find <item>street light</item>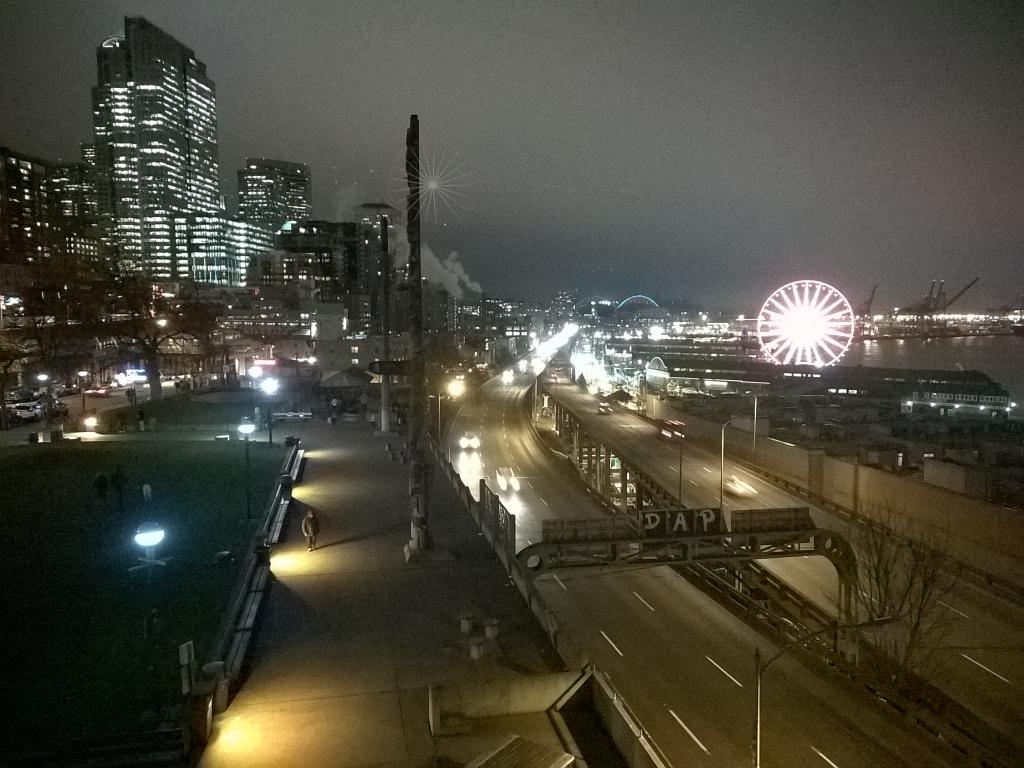
(x1=524, y1=372, x2=541, y2=432)
